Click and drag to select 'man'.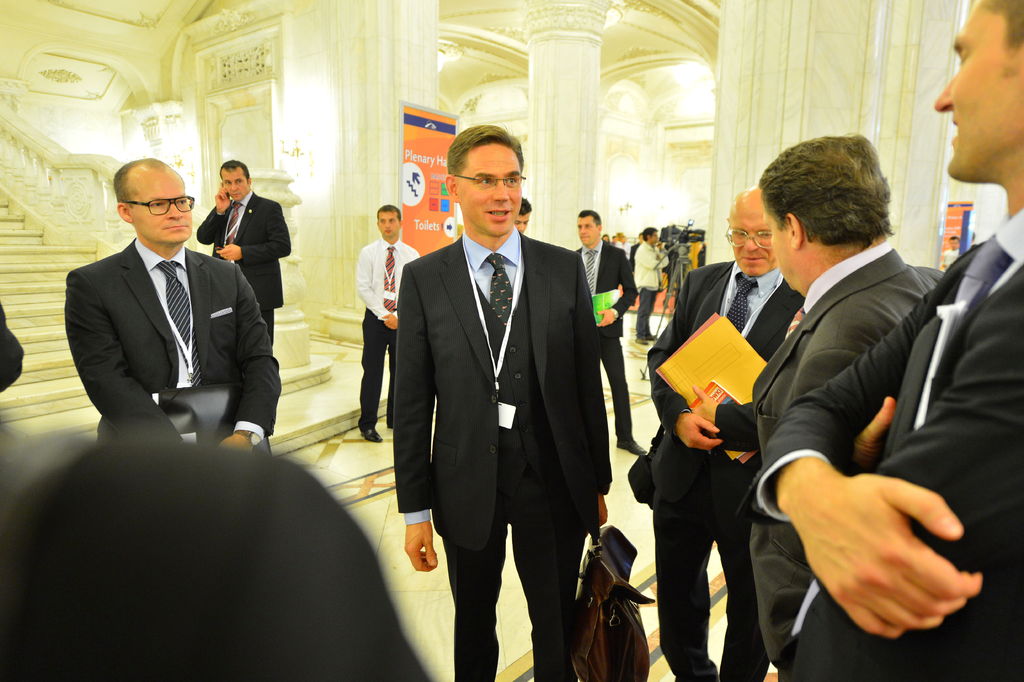
Selection: select_region(193, 156, 299, 355).
